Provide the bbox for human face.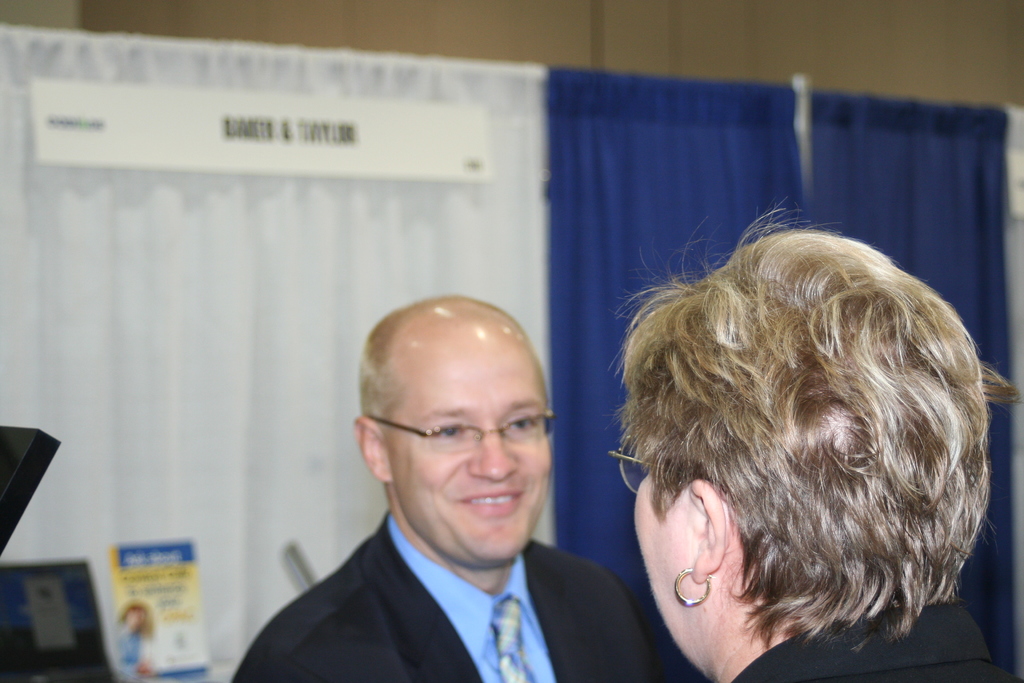
[x1=387, y1=334, x2=559, y2=566].
